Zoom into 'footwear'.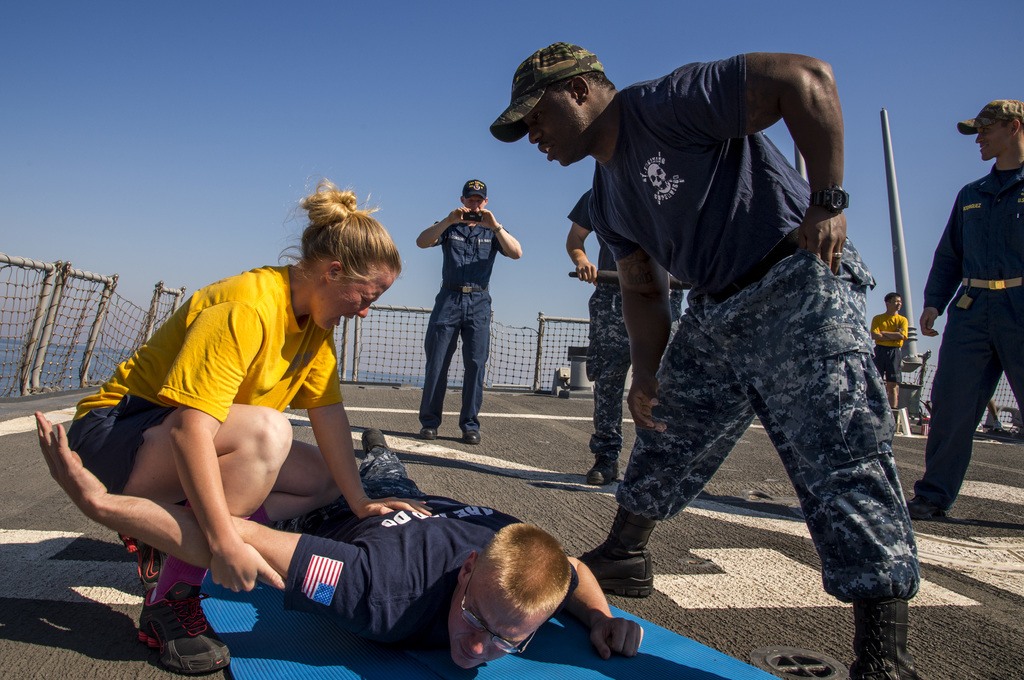
Zoom target: detection(461, 427, 481, 446).
